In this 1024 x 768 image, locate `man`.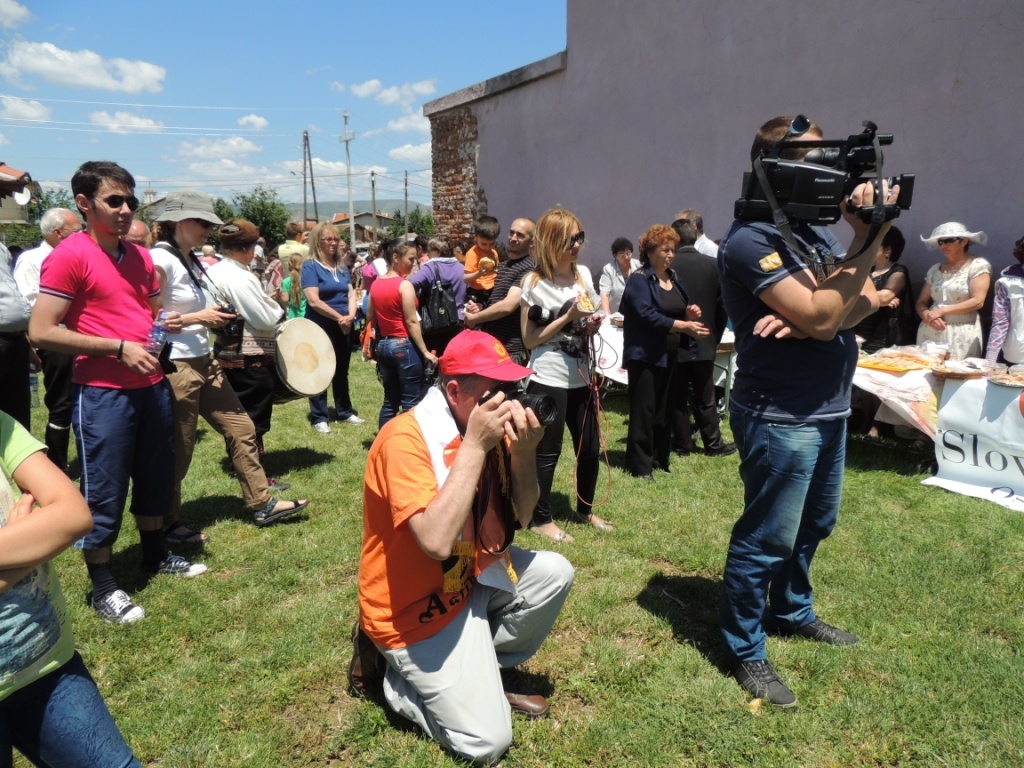
Bounding box: l=718, t=114, r=901, b=710.
